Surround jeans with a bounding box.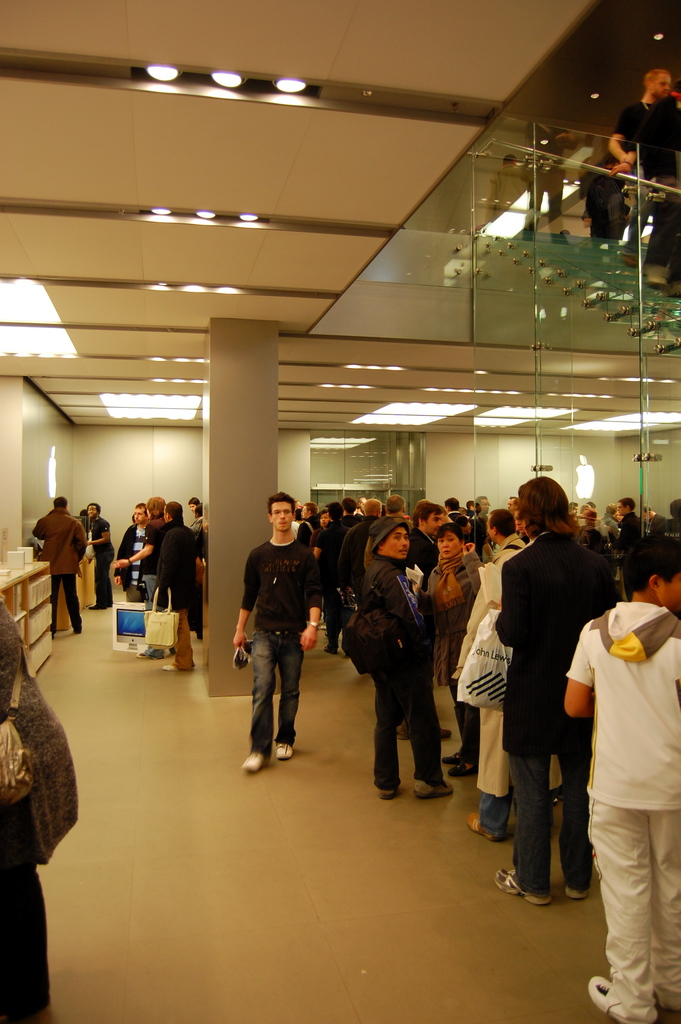
left=586, top=801, right=680, bottom=1009.
